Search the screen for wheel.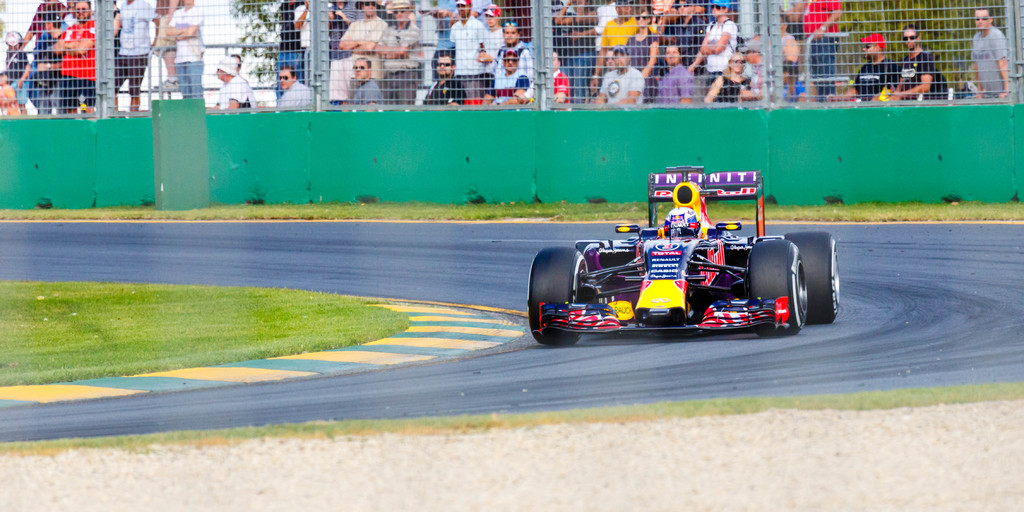
Found at locate(530, 249, 586, 346).
